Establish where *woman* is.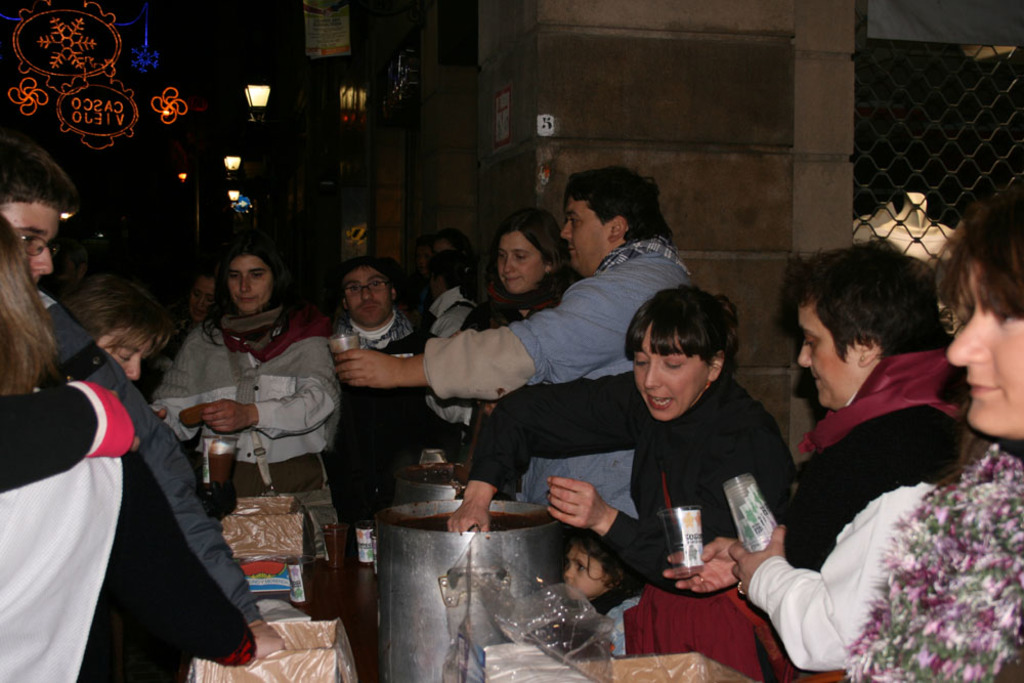
Established at box=[173, 254, 226, 332].
